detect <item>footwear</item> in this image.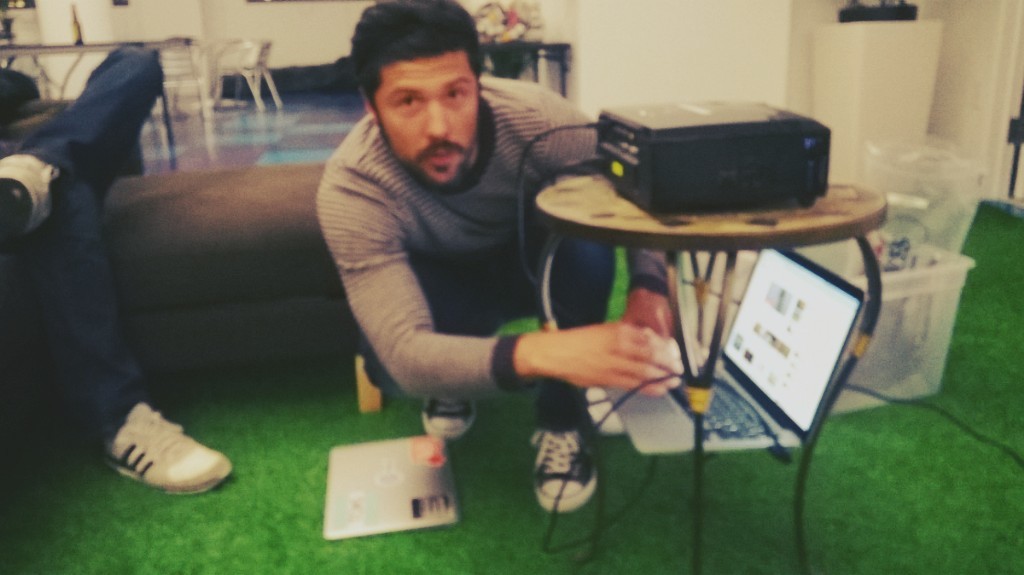
Detection: (418,395,475,440).
